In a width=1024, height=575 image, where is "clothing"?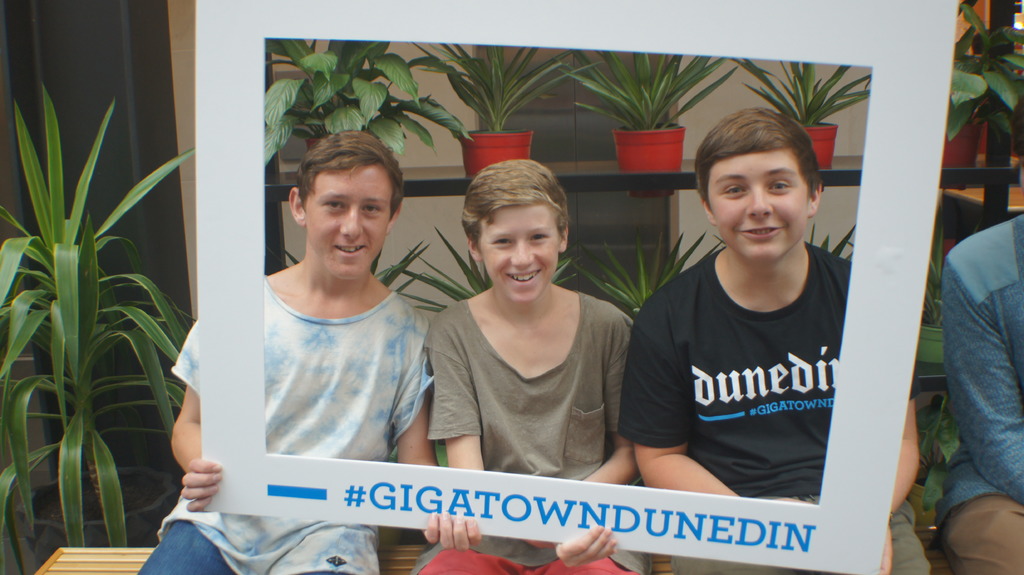
(left=934, top=210, right=1023, bottom=574).
